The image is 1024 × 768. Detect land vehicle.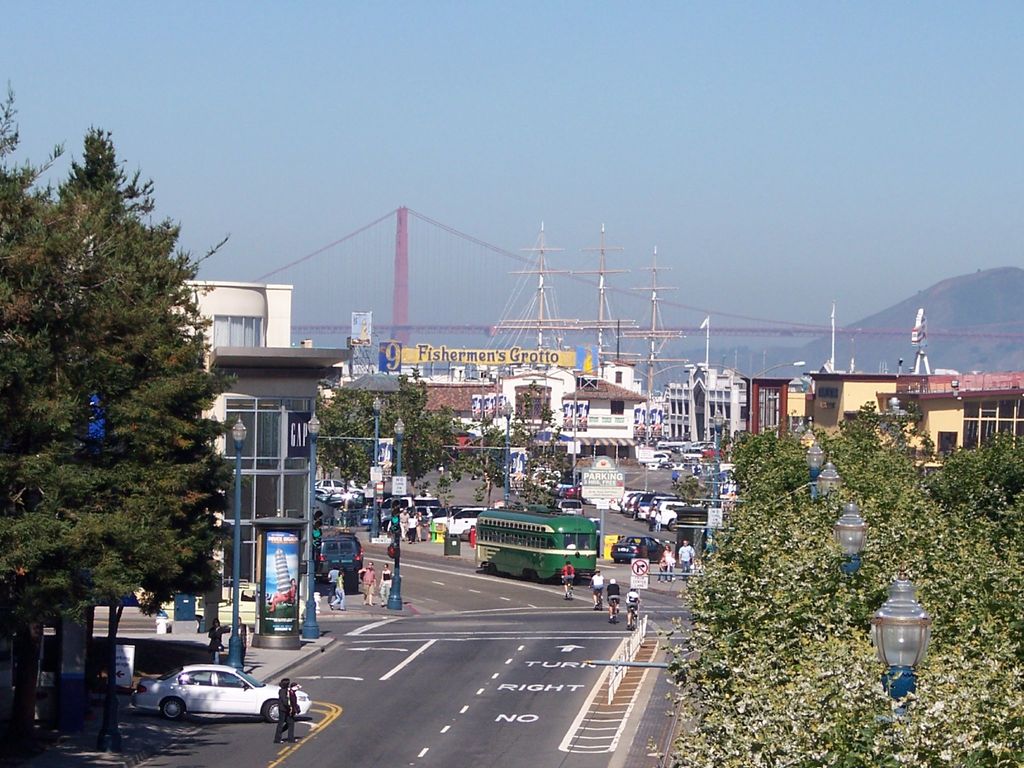
Detection: {"x1": 611, "y1": 532, "x2": 665, "y2": 564}.
